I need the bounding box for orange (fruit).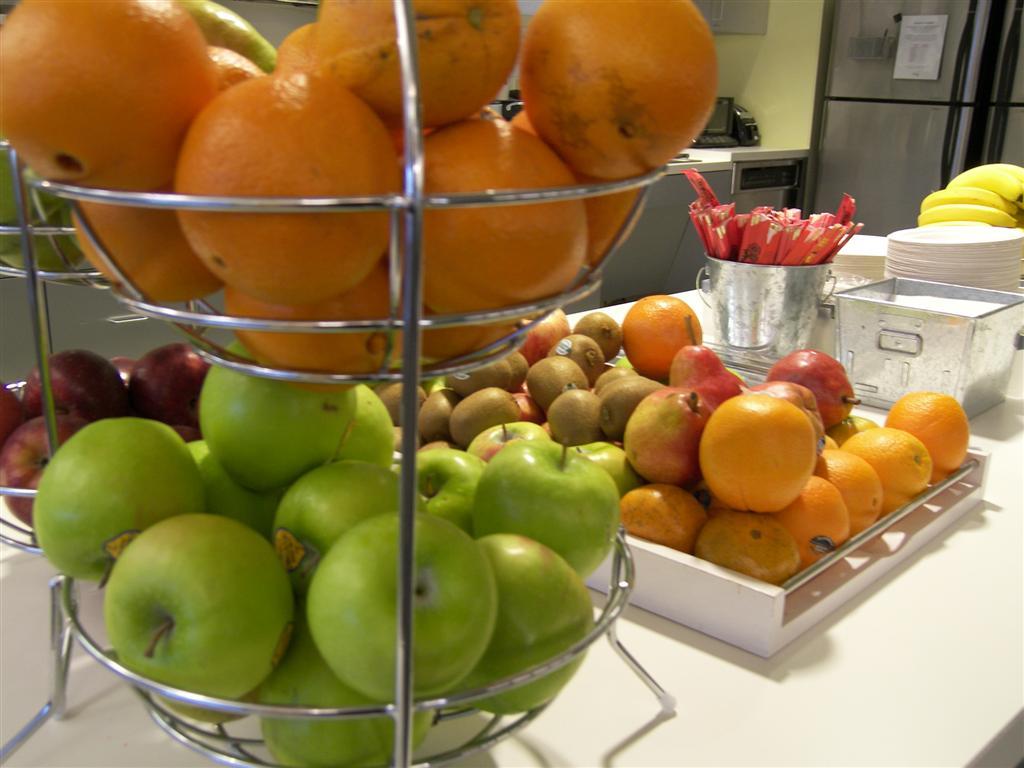
Here it is: bbox=[699, 395, 816, 516].
